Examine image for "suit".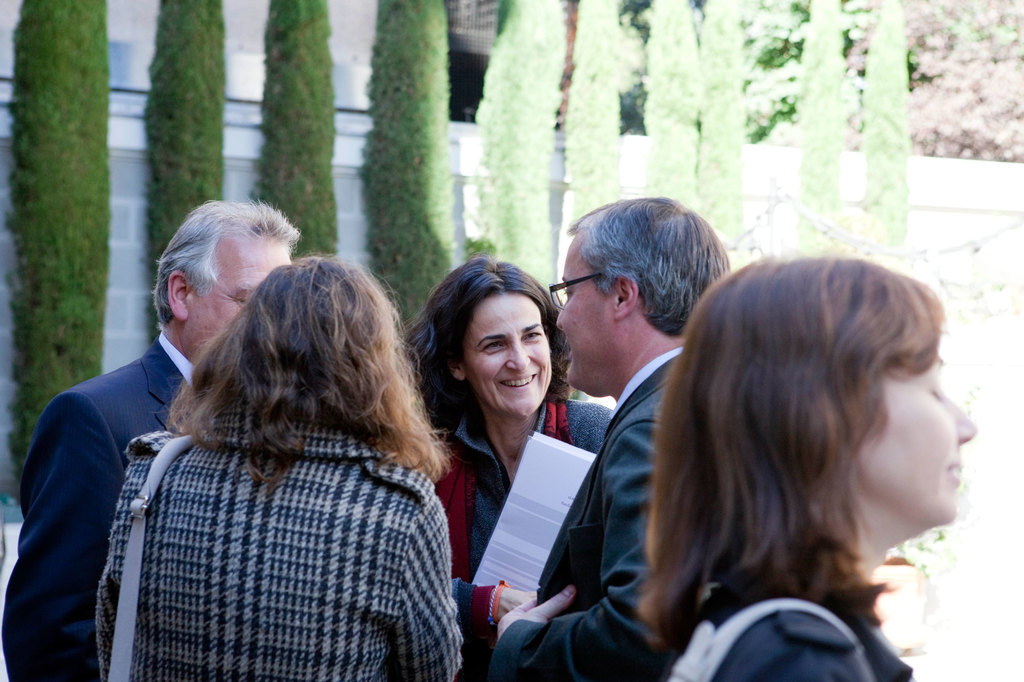
Examination result: 484 347 684 681.
